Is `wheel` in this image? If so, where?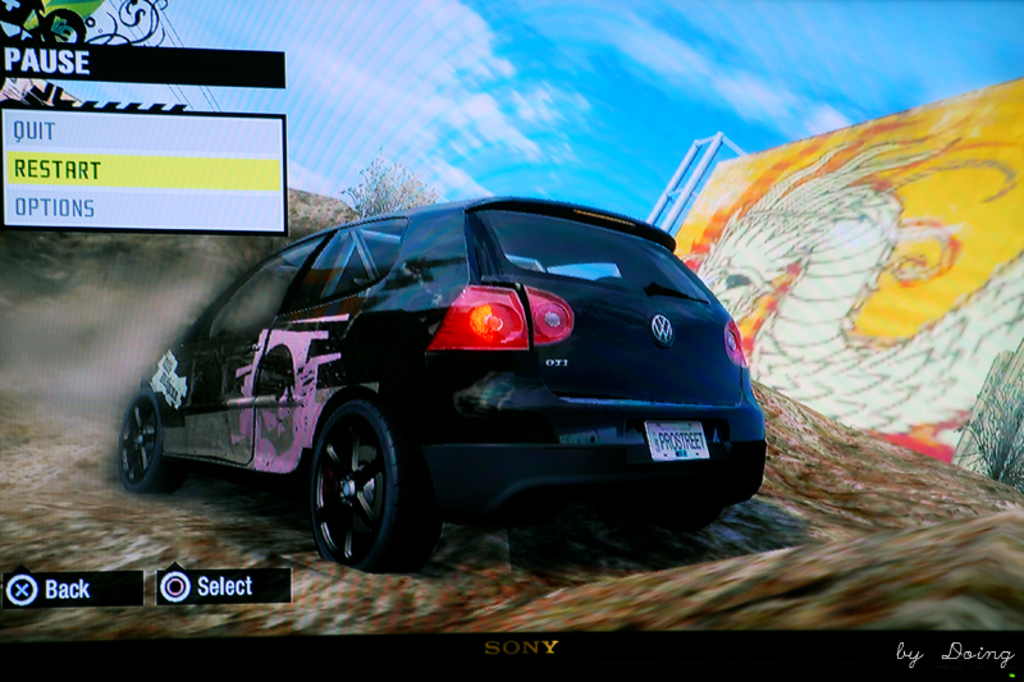
Yes, at [298, 395, 411, 563].
